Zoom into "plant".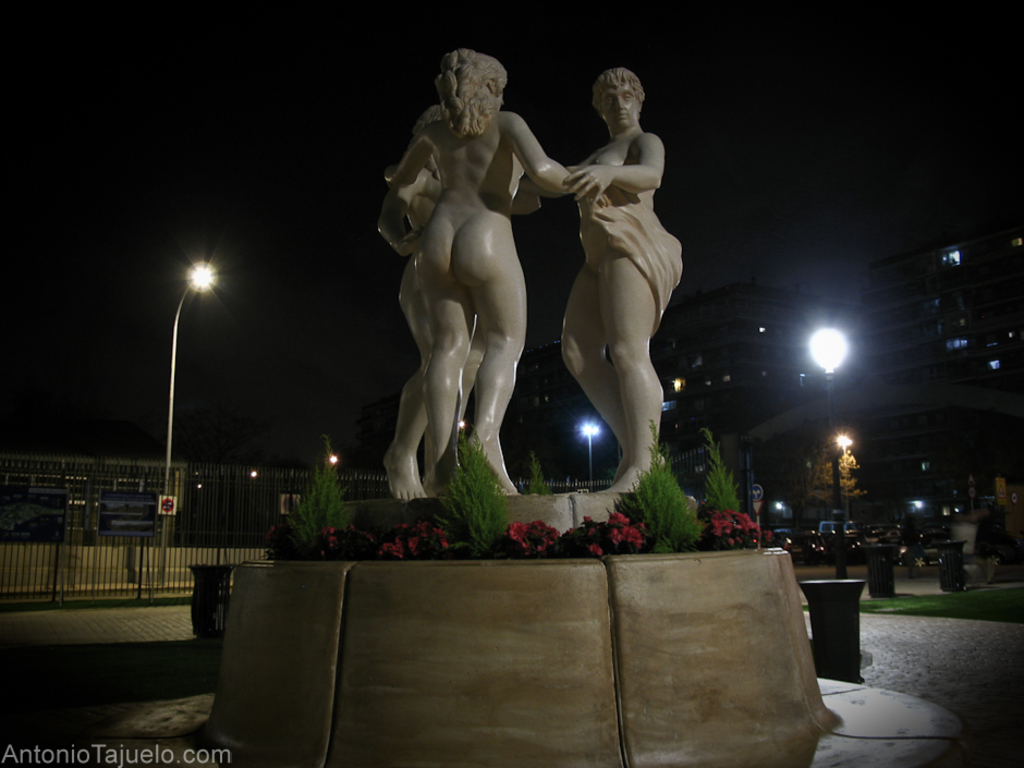
Zoom target: <region>630, 461, 722, 556</region>.
